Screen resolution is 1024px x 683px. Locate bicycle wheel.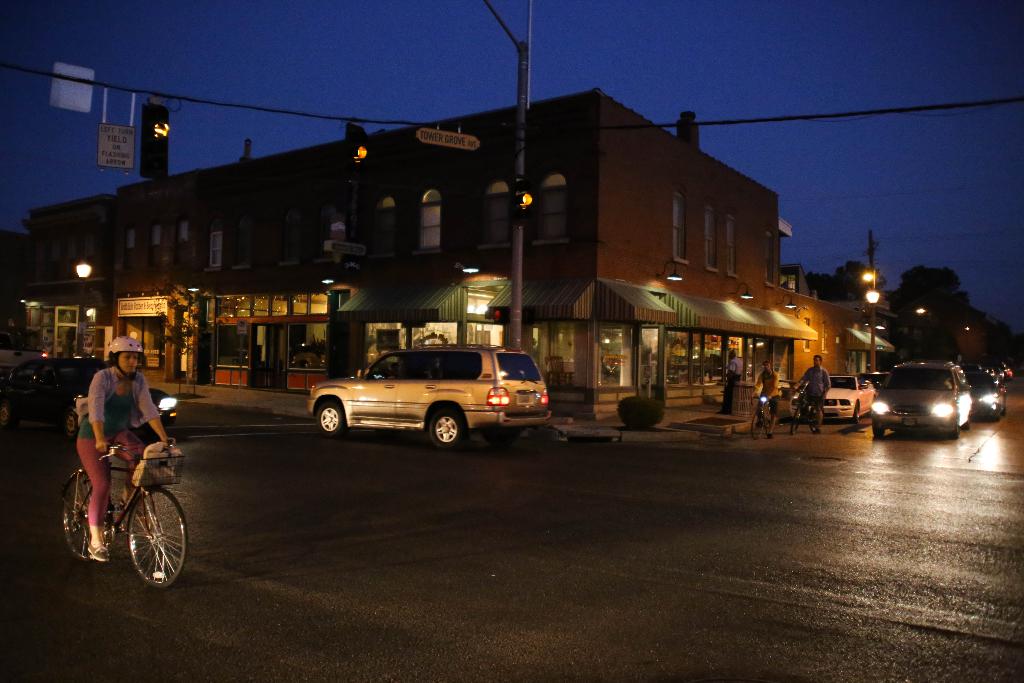
(810, 406, 823, 432).
